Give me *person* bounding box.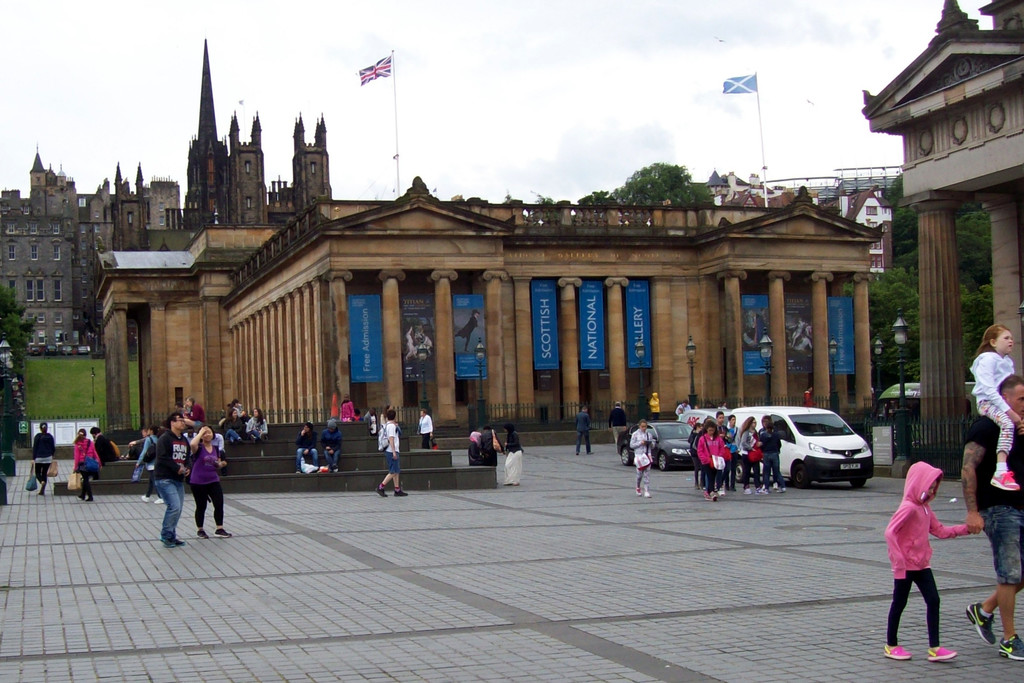
bbox=(127, 420, 152, 483).
